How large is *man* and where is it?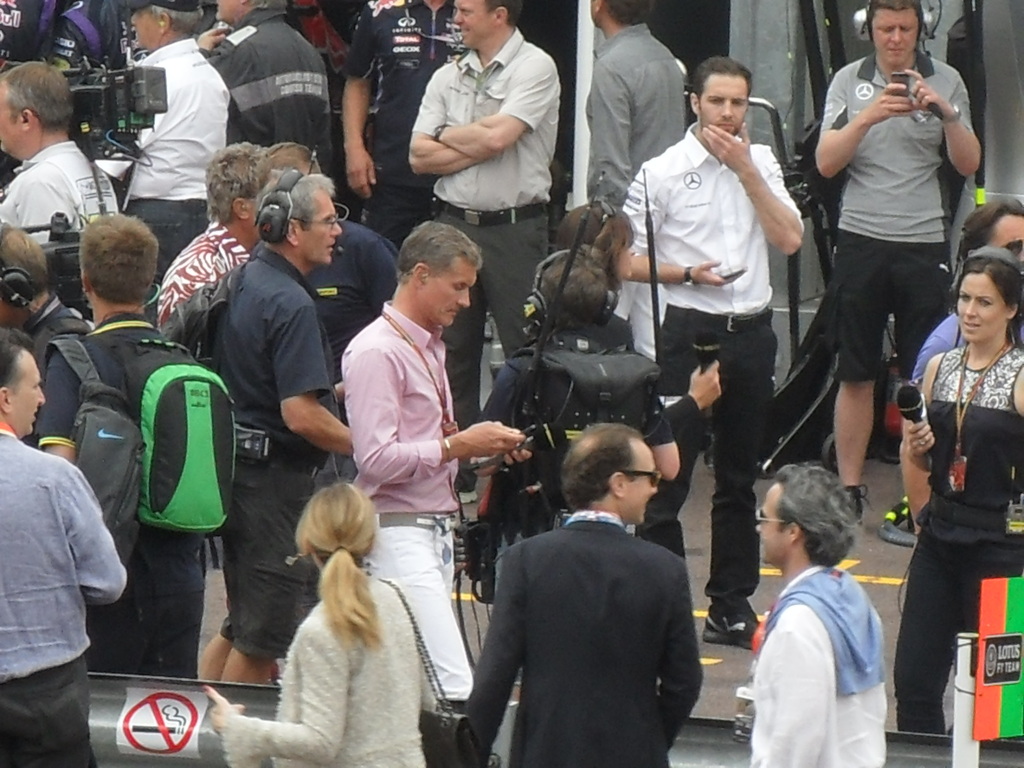
Bounding box: x1=753 y1=464 x2=884 y2=767.
